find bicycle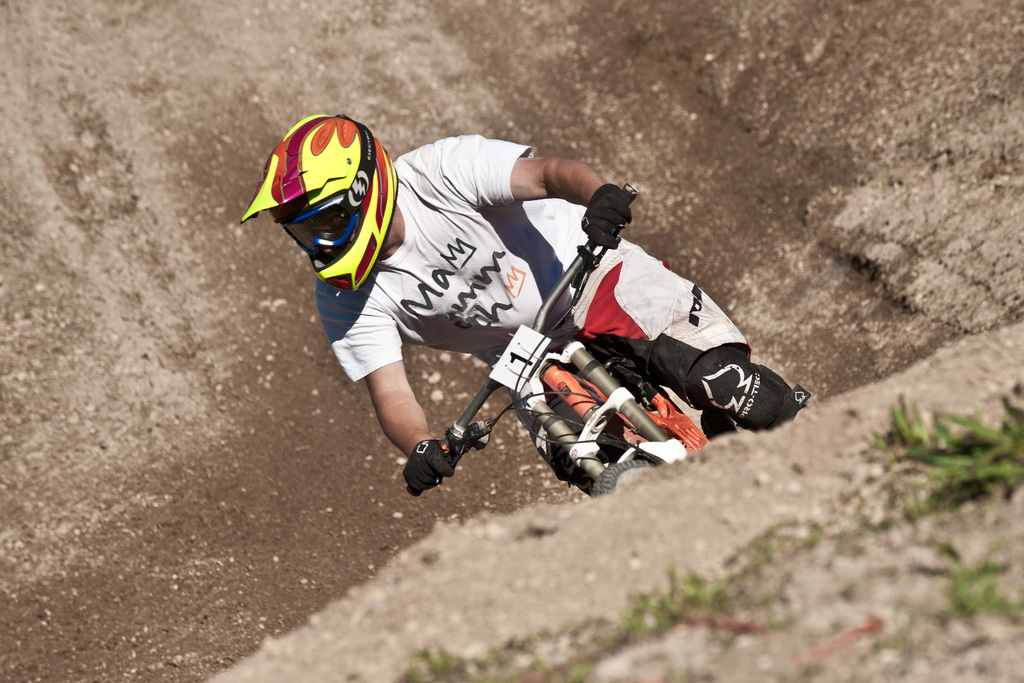
{"x1": 310, "y1": 231, "x2": 792, "y2": 500}
